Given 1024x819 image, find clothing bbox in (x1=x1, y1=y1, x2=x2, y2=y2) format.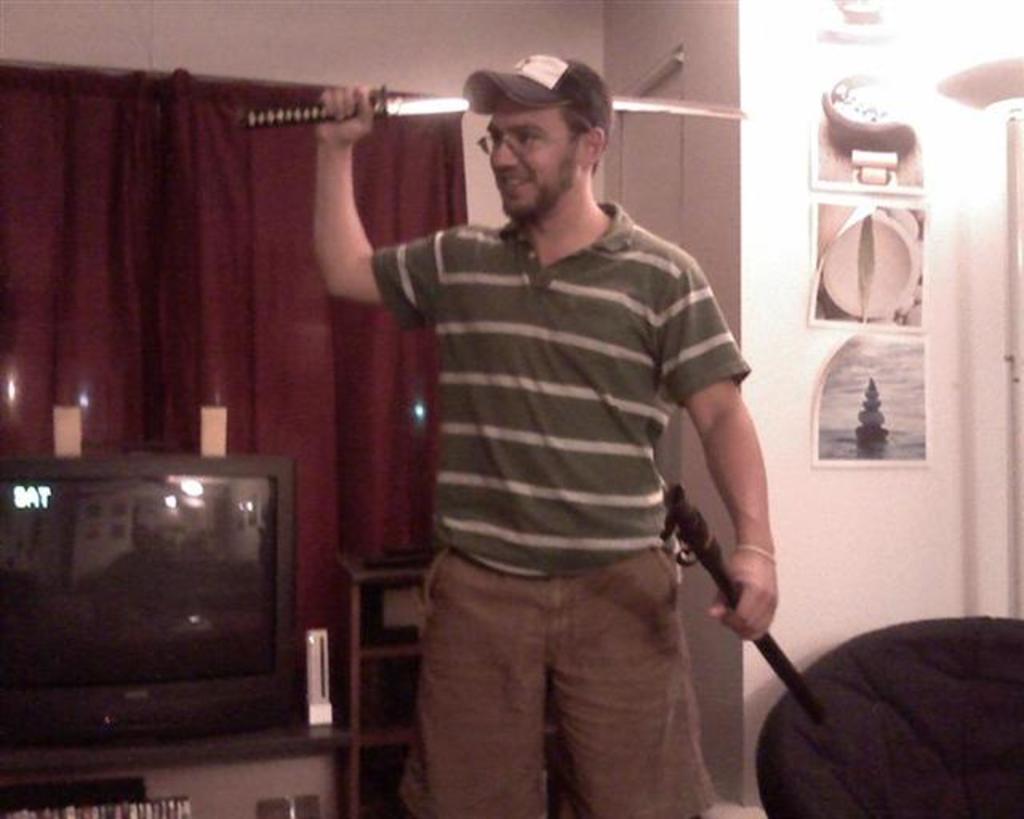
(x1=307, y1=78, x2=739, y2=818).
